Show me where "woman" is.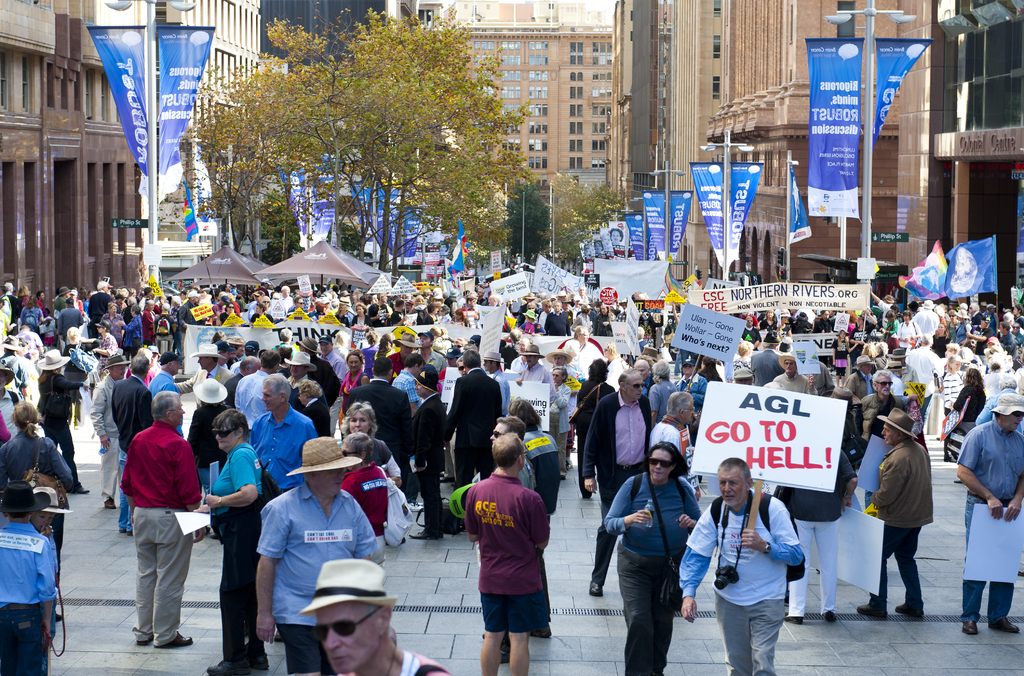
"woman" is at region(956, 306, 972, 344).
